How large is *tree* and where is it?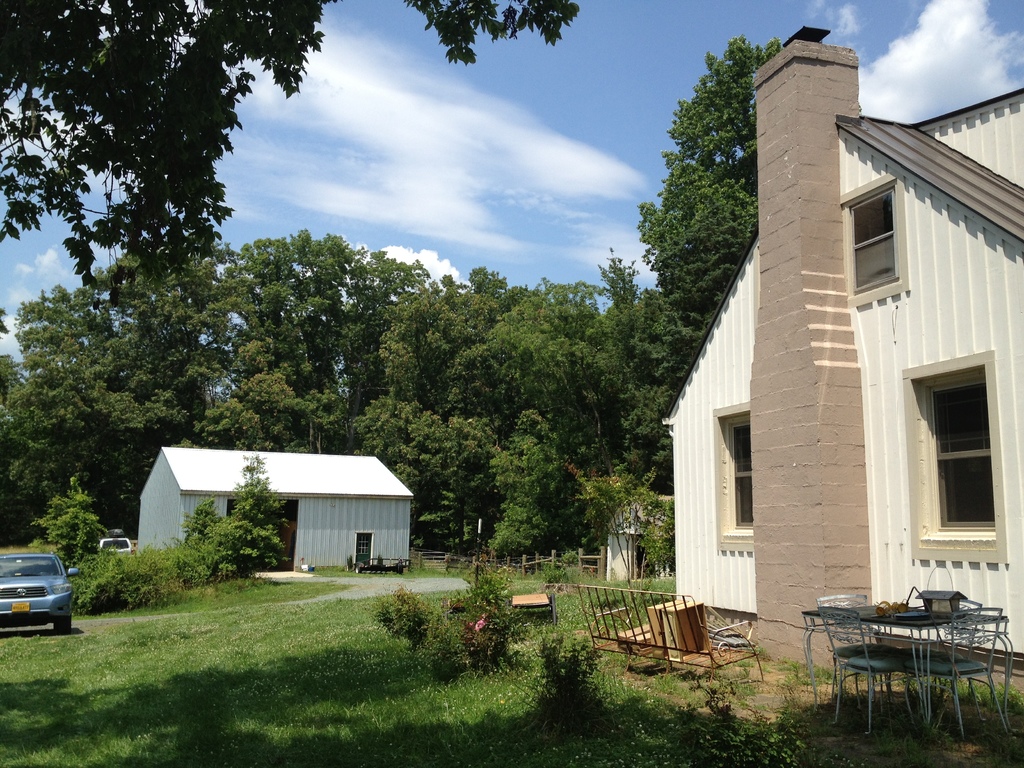
Bounding box: {"x1": 650, "y1": 28, "x2": 790, "y2": 362}.
